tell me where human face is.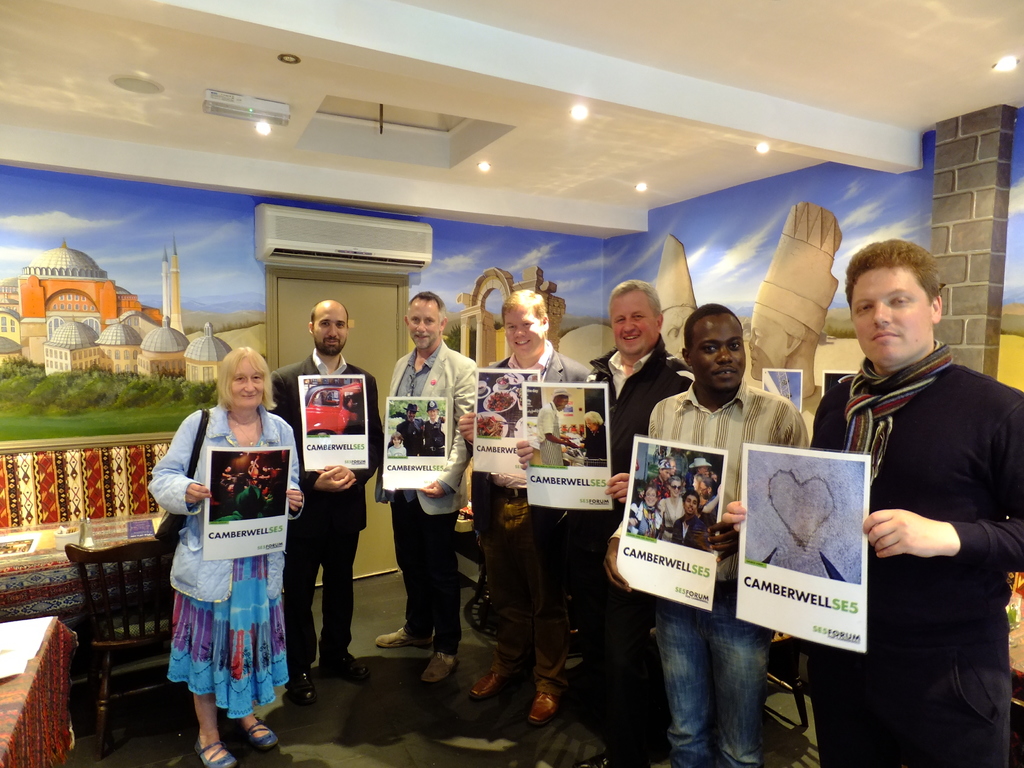
human face is at (408, 296, 442, 351).
